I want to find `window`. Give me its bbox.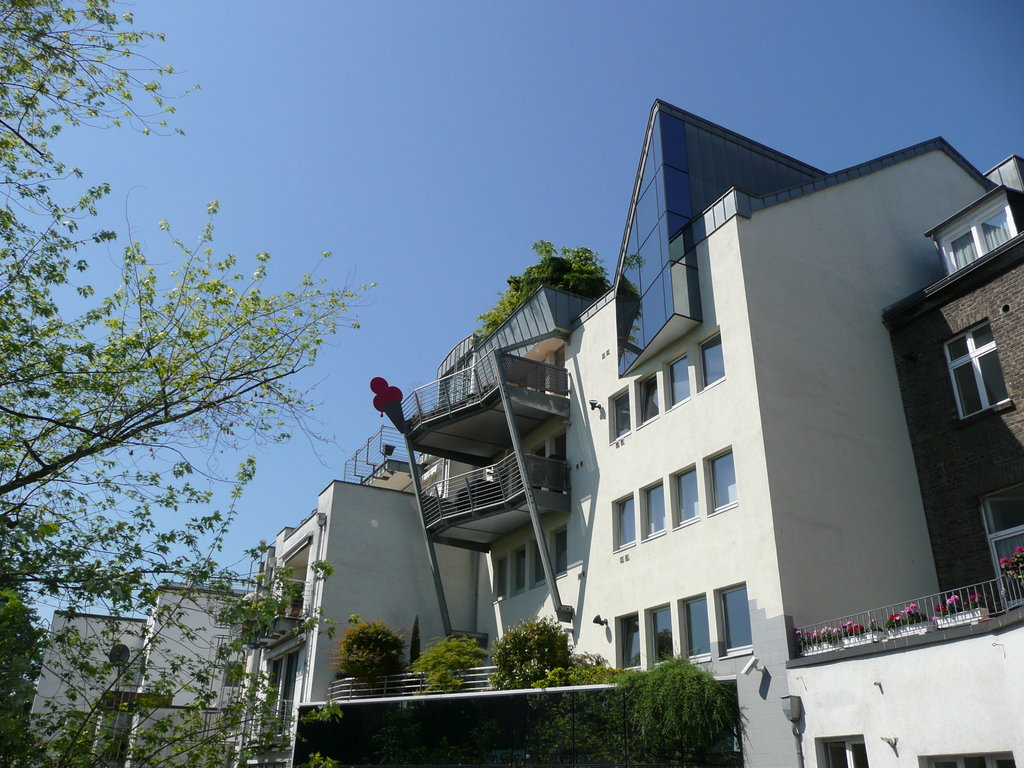
(612, 390, 632, 440).
